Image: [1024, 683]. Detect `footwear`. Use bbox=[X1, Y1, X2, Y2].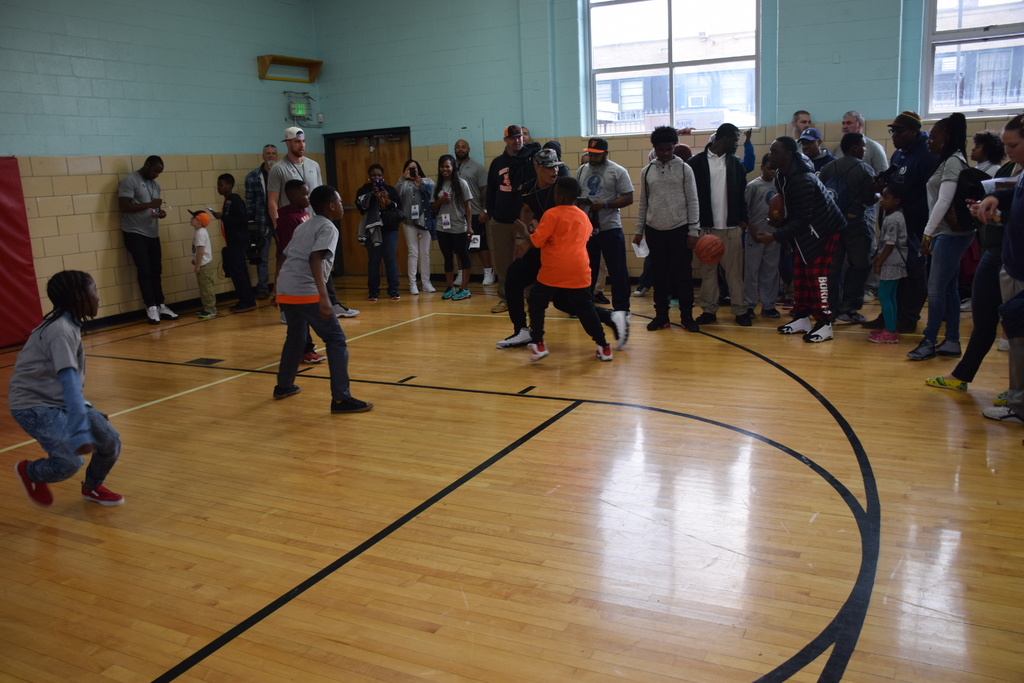
bbox=[159, 304, 178, 320].
